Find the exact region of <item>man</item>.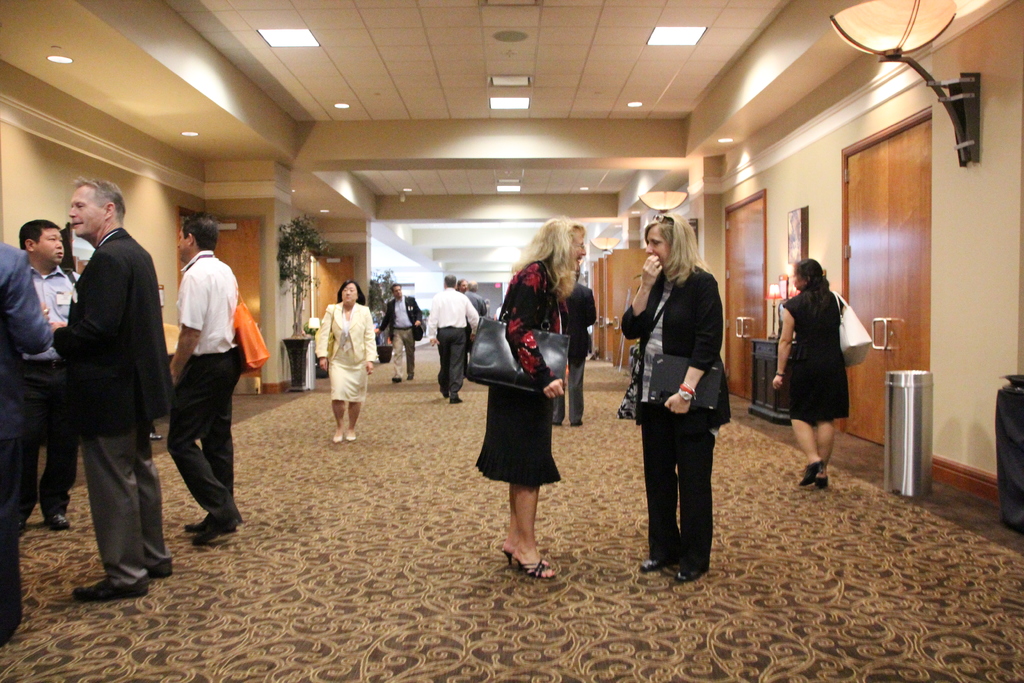
Exact region: 374/284/426/381.
